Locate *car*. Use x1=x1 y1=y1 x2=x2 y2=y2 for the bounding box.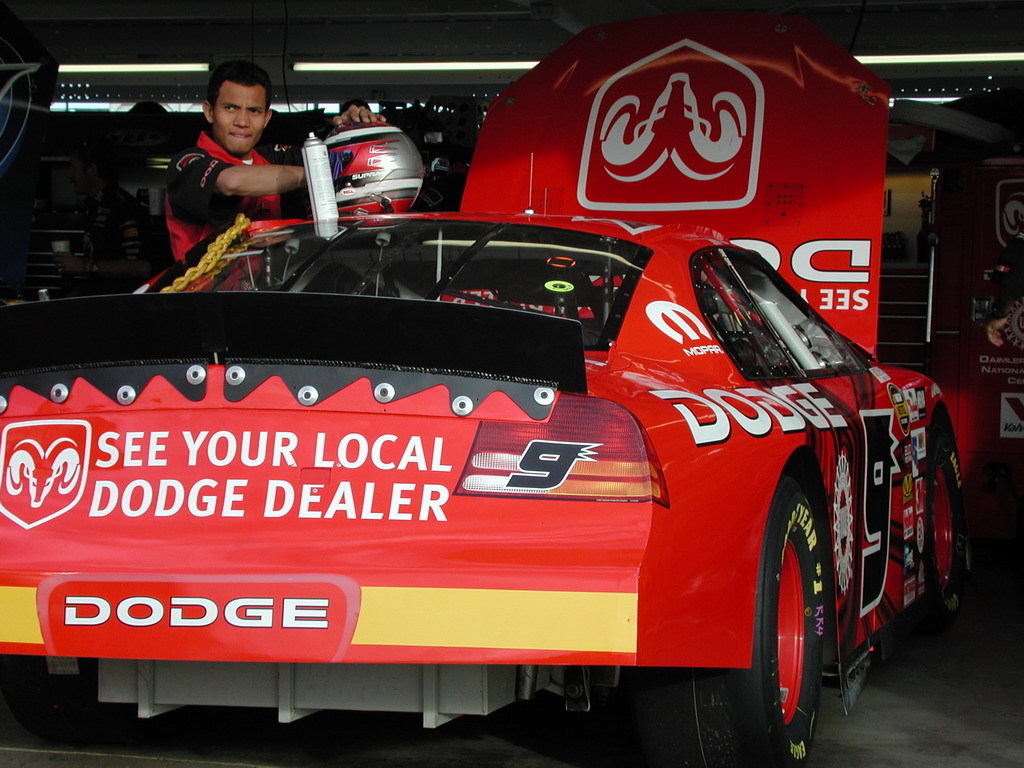
x1=0 y1=8 x2=960 y2=767.
